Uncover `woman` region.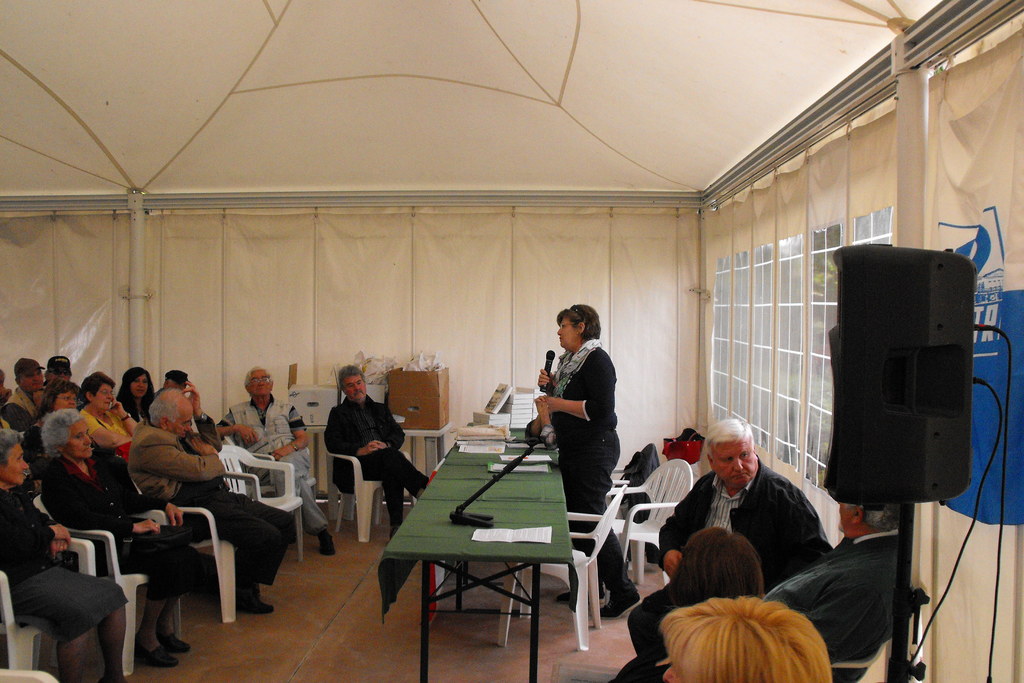
Uncovered: region(116, 363, 154, 420).
